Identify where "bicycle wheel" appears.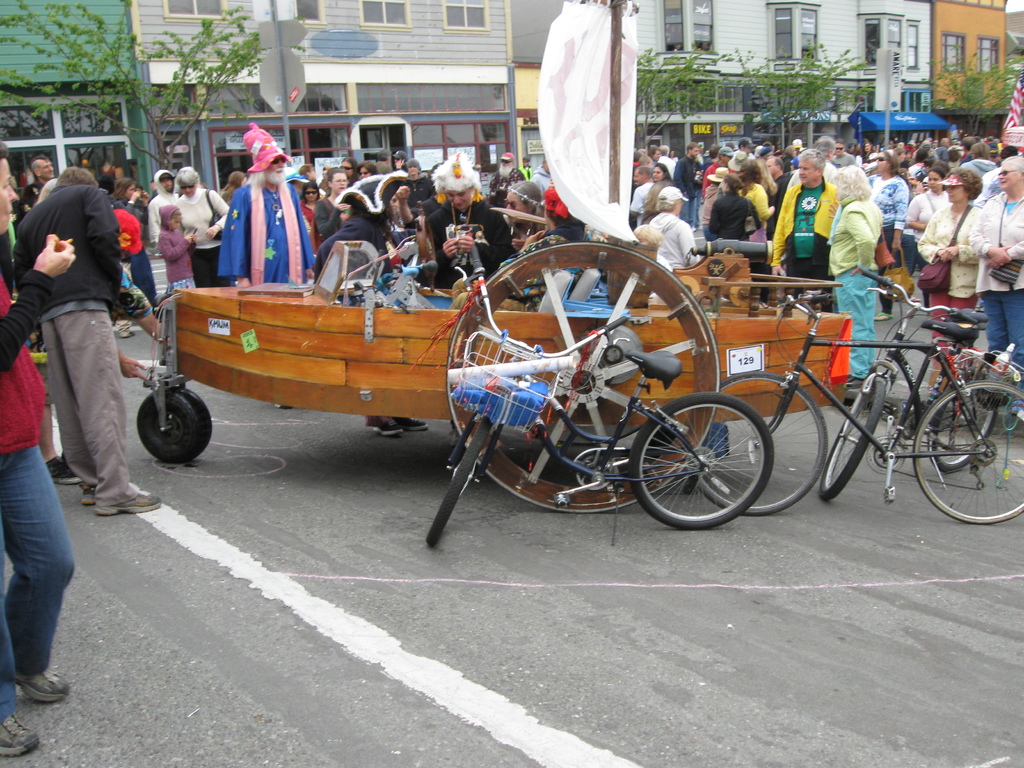
Appears at <box>820,373,886,502</box>.
